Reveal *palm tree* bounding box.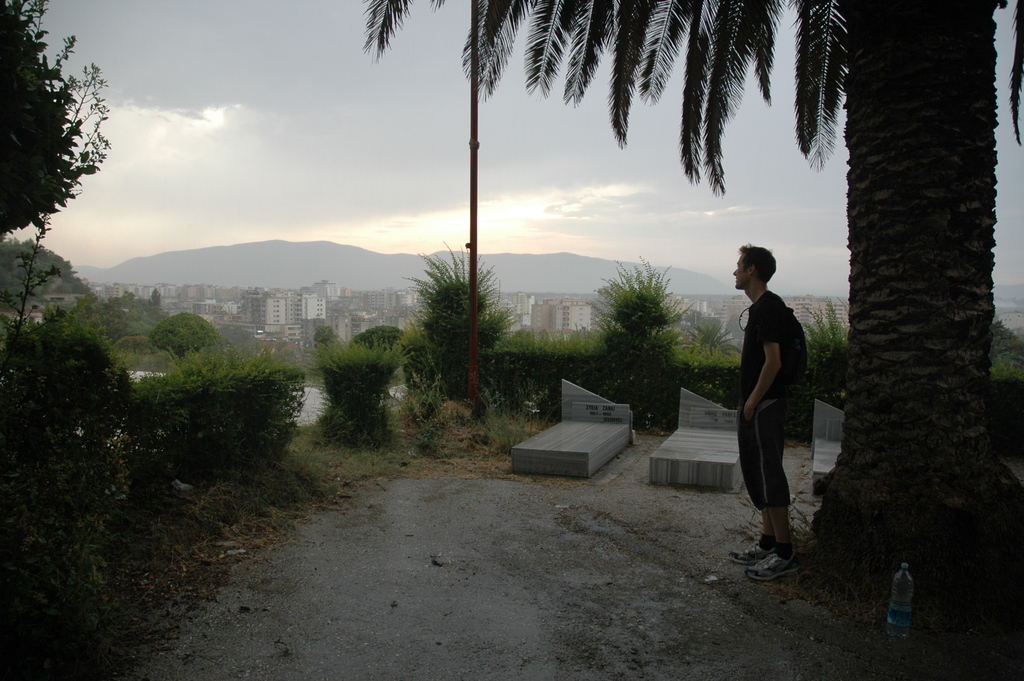
Revealed: [x1=91, y1=429, x2=180, y2=586].
